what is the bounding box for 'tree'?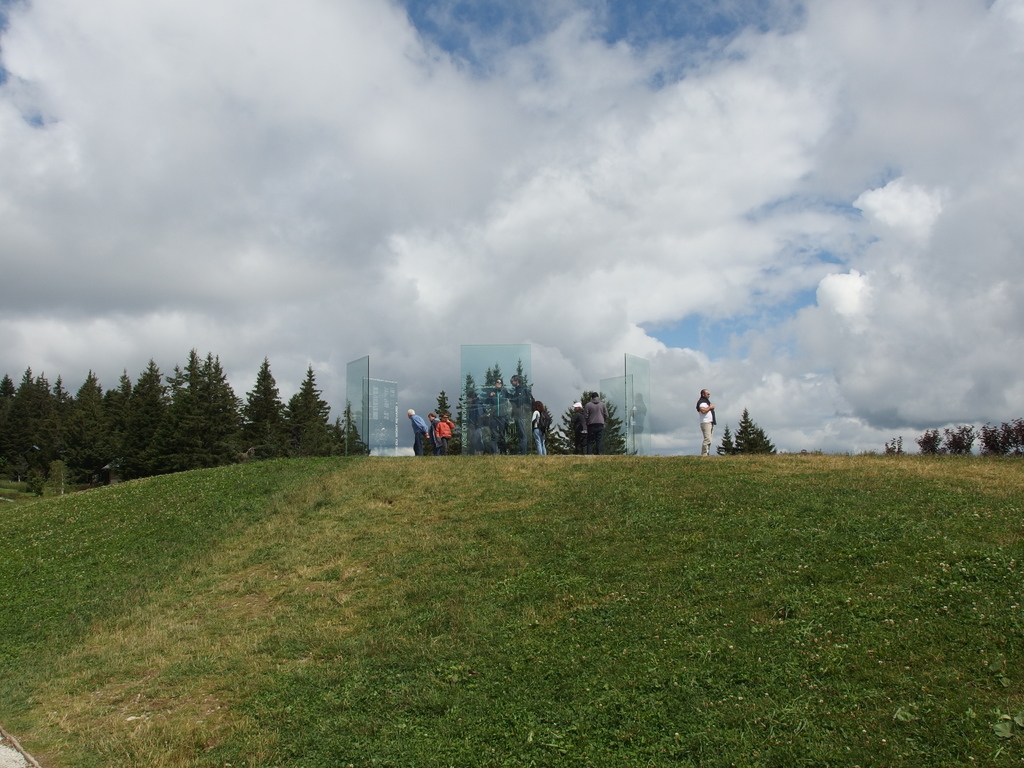
region(236, 357, 289, 463).
